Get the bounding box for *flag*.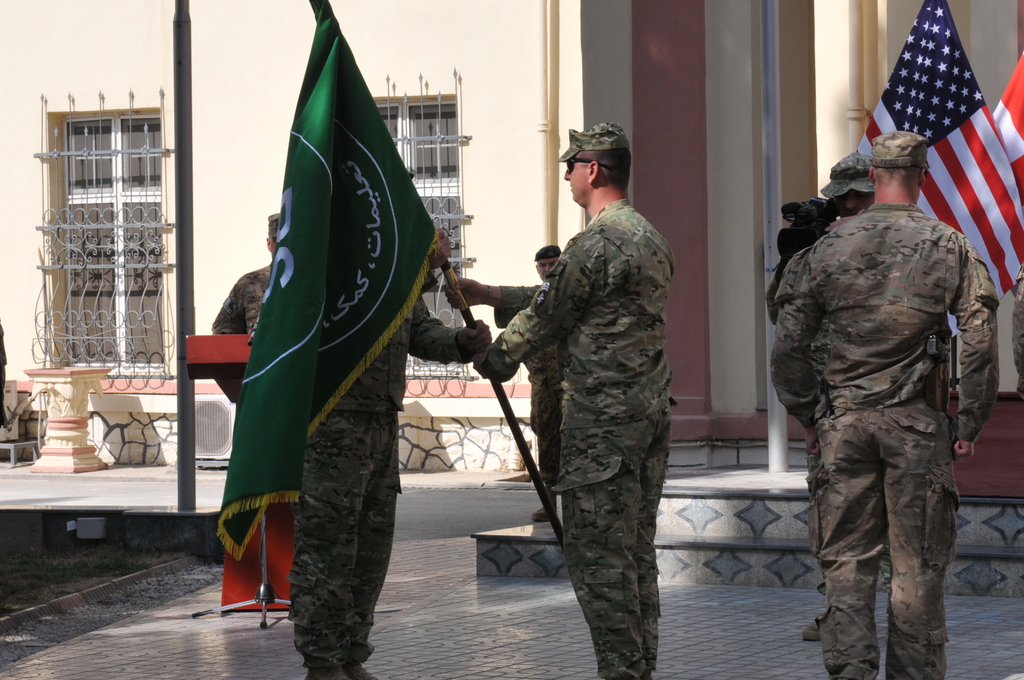
pyautogui.locateOnScreen(979, 62, 1023, 171).
